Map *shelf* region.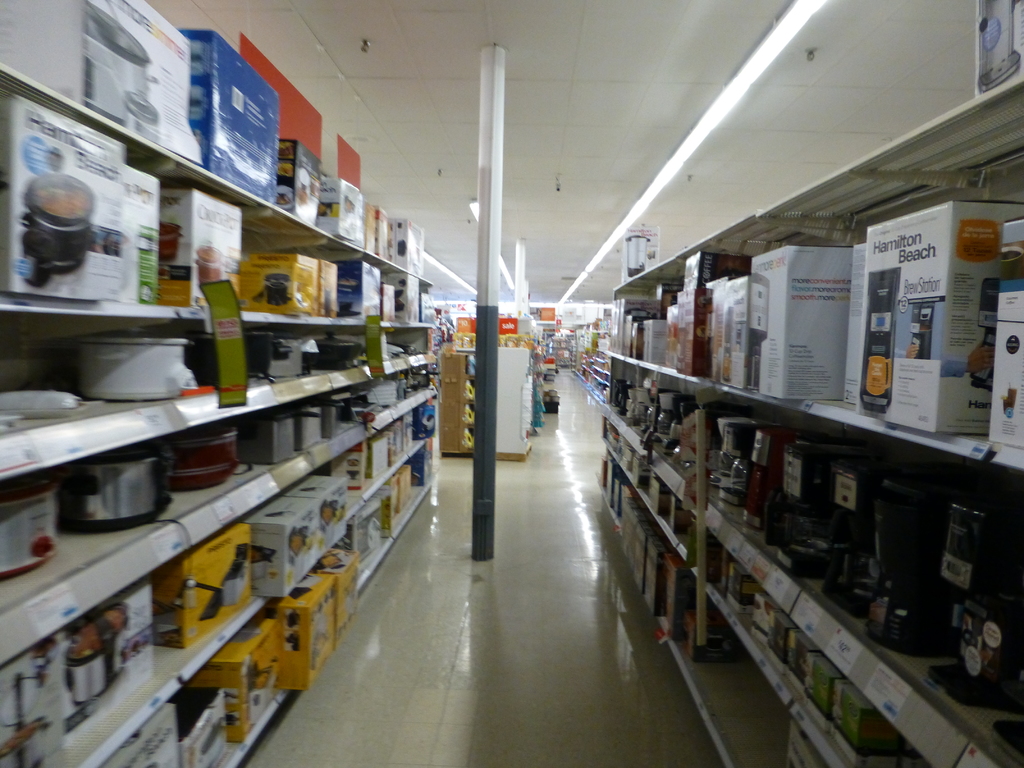
Mapped to rect(598, 77, 1023, 767).
